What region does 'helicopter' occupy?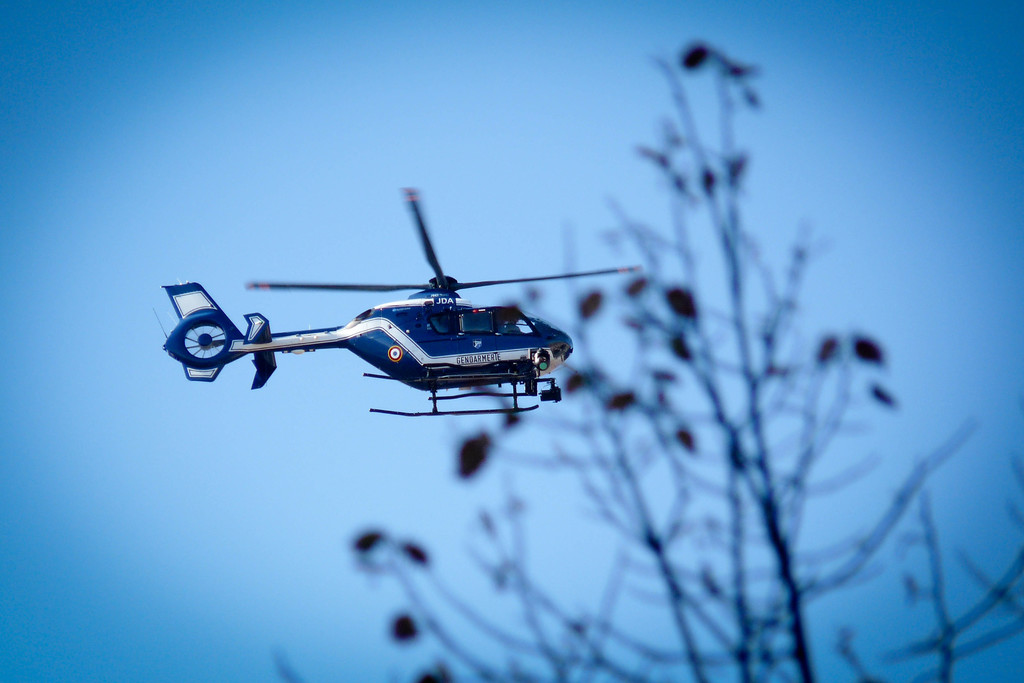
x1=155, y1=189, x2=649, y2=420.
